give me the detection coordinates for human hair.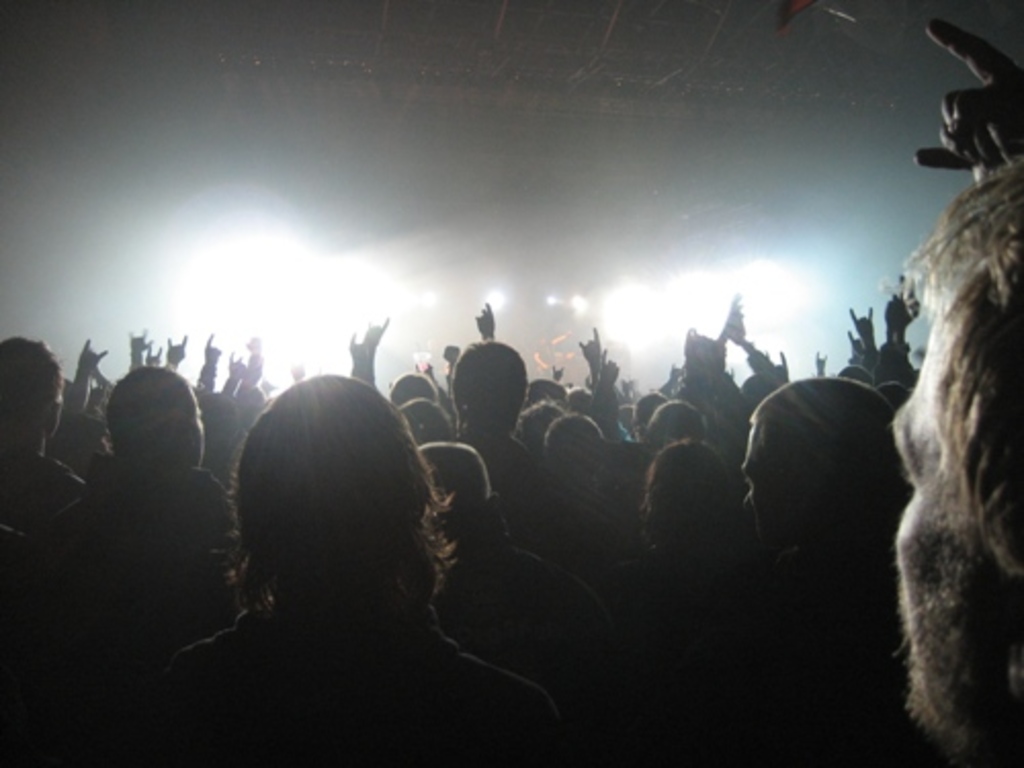
<bbox>541, 414, 602, 471</bbox>.
